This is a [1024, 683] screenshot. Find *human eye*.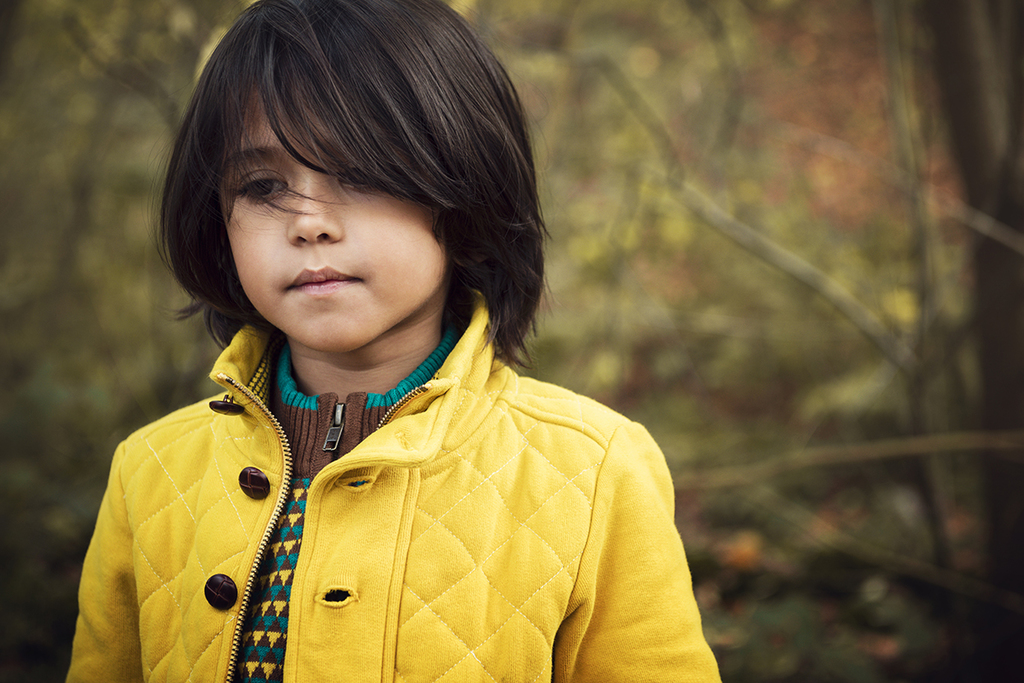
Bounding box: 230, 175, 288, 200.
